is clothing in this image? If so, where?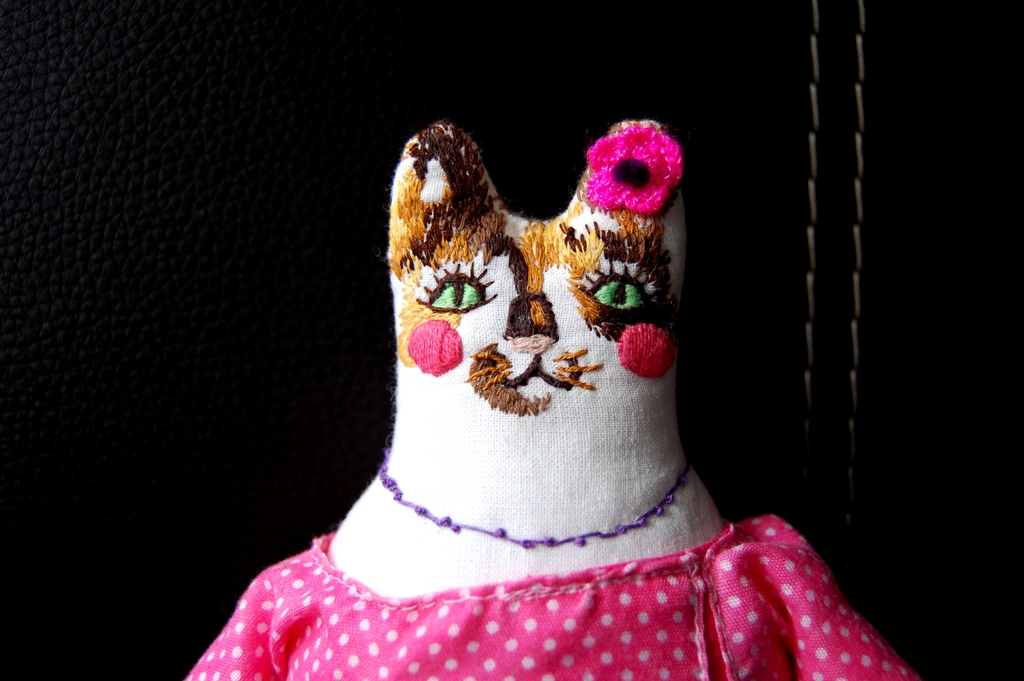
Yes, at bbox(168, 502, 920, 680).
